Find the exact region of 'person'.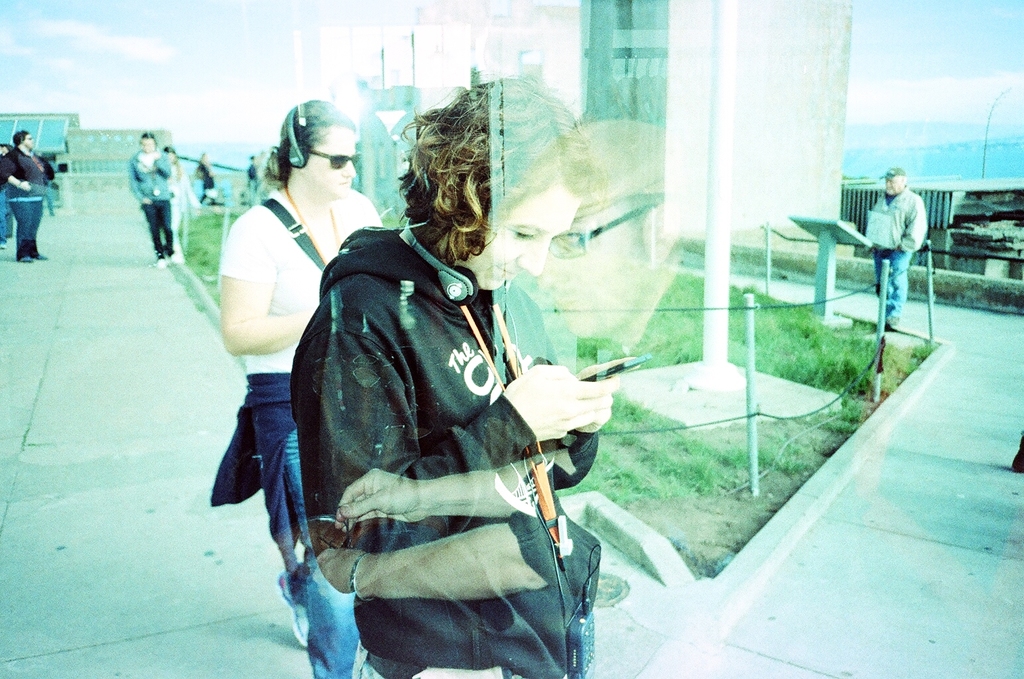
Exact region: select_region(871, 156, 946, 340).
